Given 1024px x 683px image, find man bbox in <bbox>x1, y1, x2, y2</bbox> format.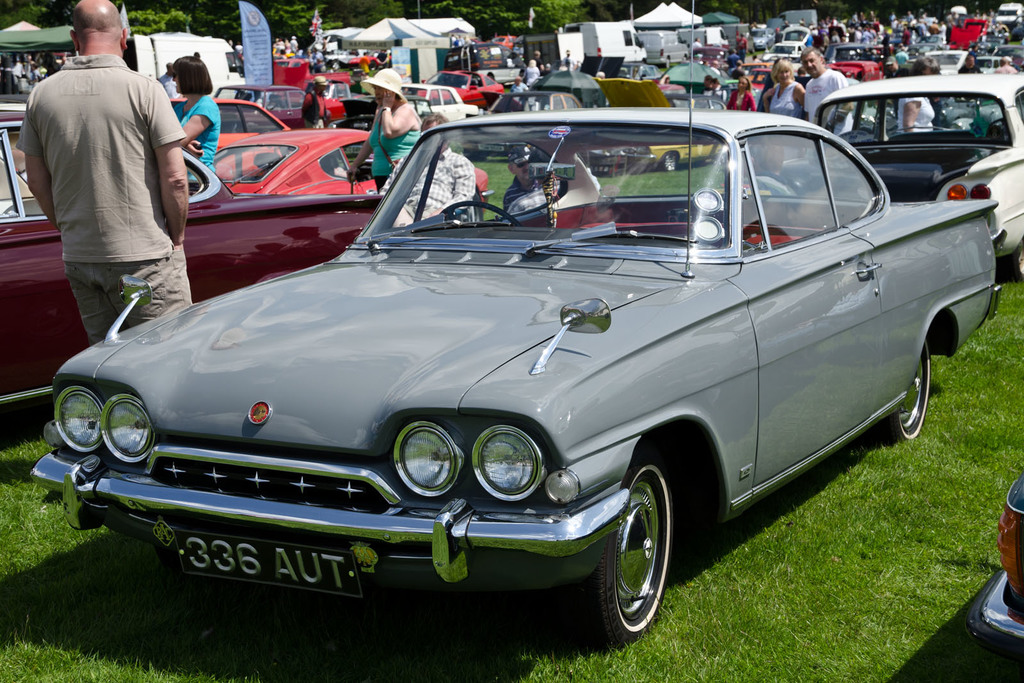
<bbox>506, 147, 566, 220</bbox>.
